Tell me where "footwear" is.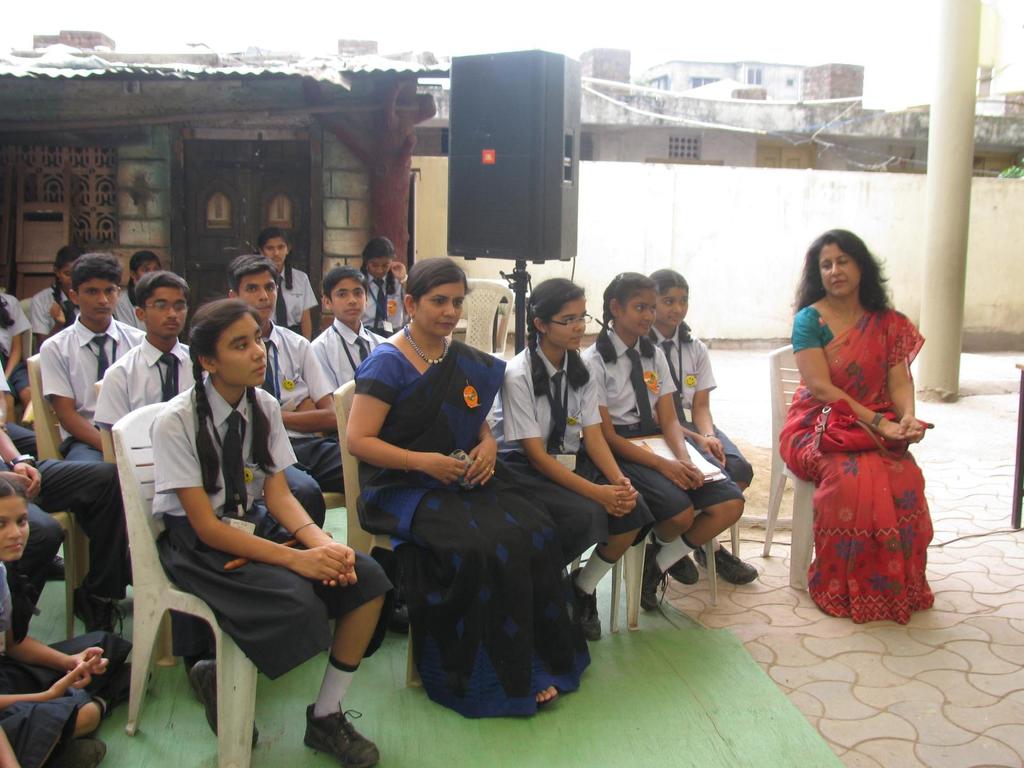
"footwear" is at x1=632, y1=543, x2=669, y2=613.
